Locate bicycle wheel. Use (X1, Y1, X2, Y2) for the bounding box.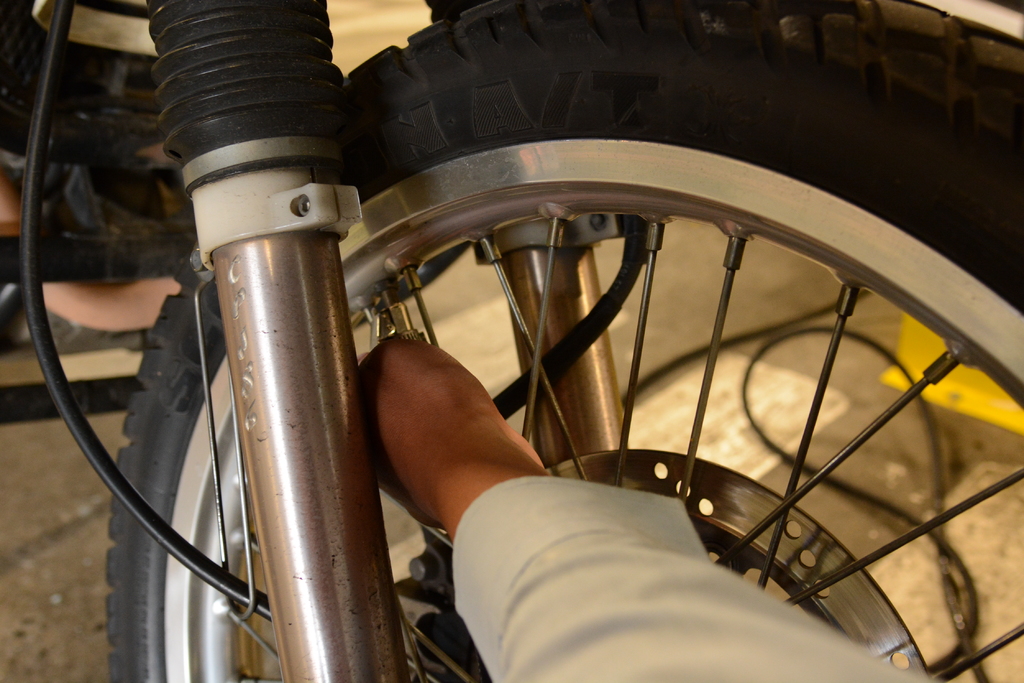
(102, 0, 1023, 682).
